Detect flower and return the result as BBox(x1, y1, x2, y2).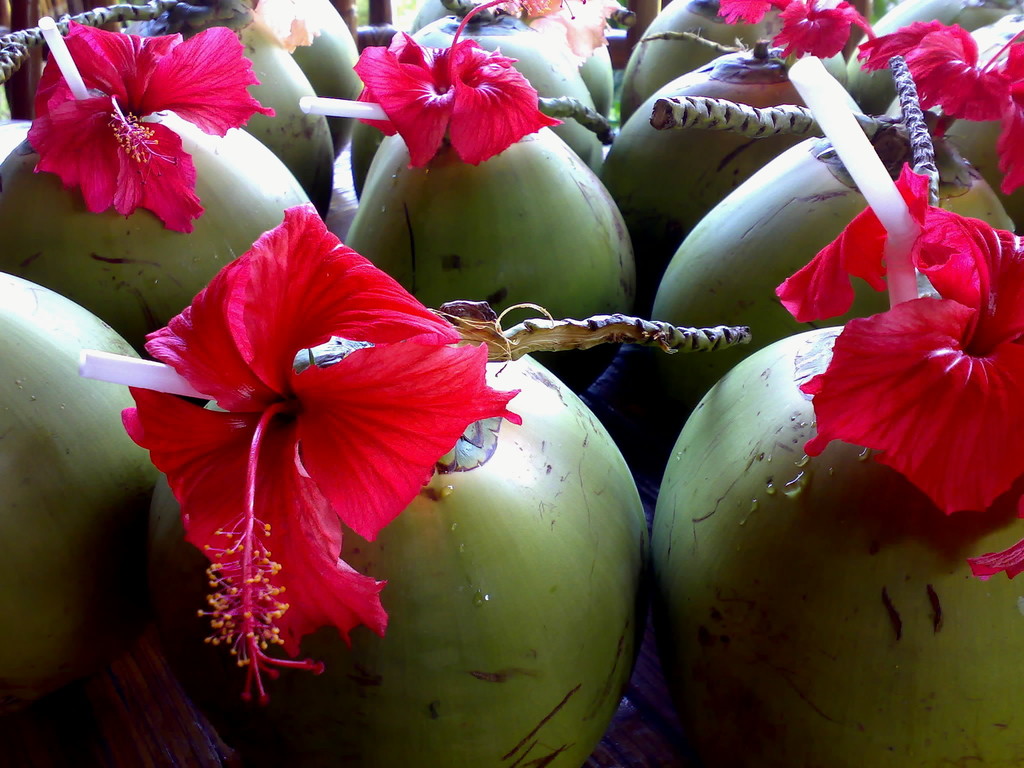
BBox(120, 199, 518, 708).
